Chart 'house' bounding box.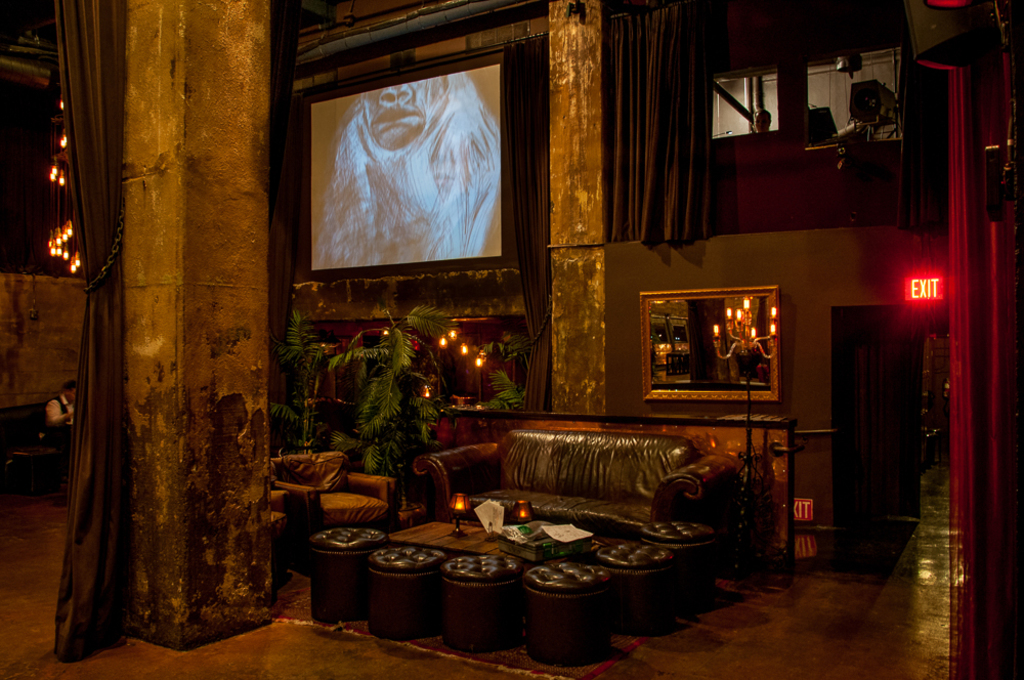
Charted: locate(0, 0, 1023, 679).
